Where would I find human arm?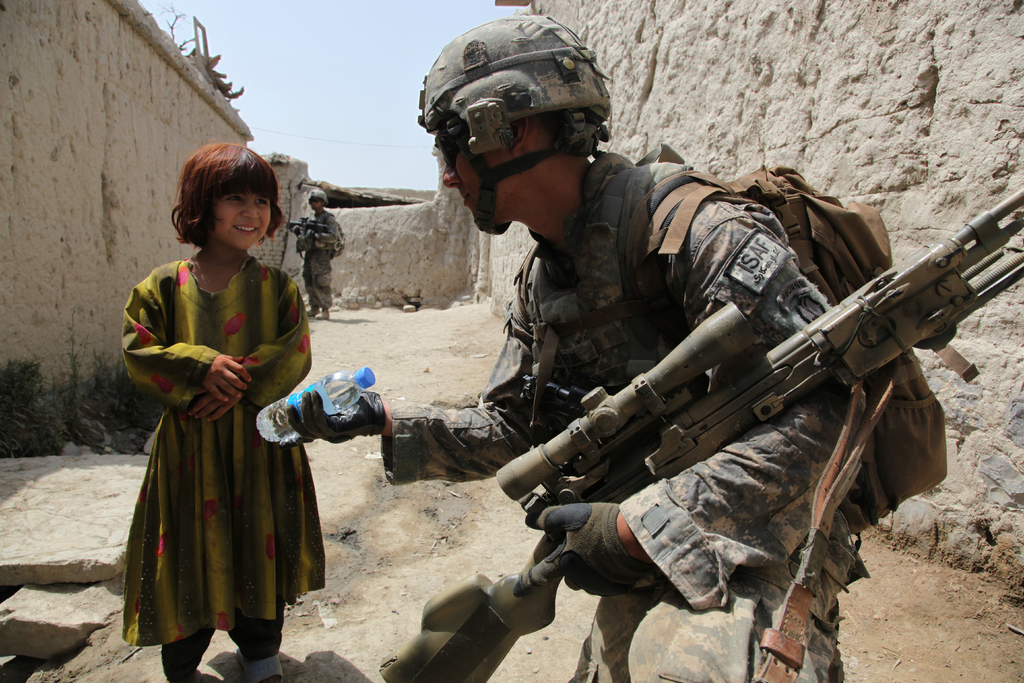
At detection(305, 231, 348, 257).
